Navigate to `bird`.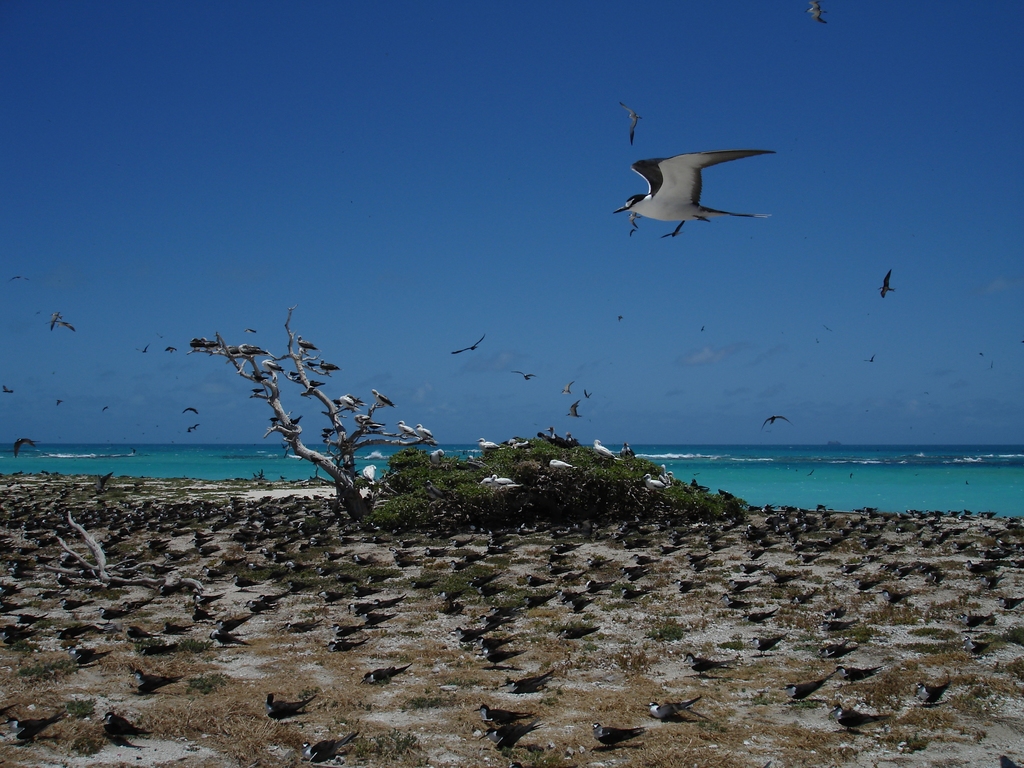
Navigation target: left=701, top=534, right=726, bottom=545.
